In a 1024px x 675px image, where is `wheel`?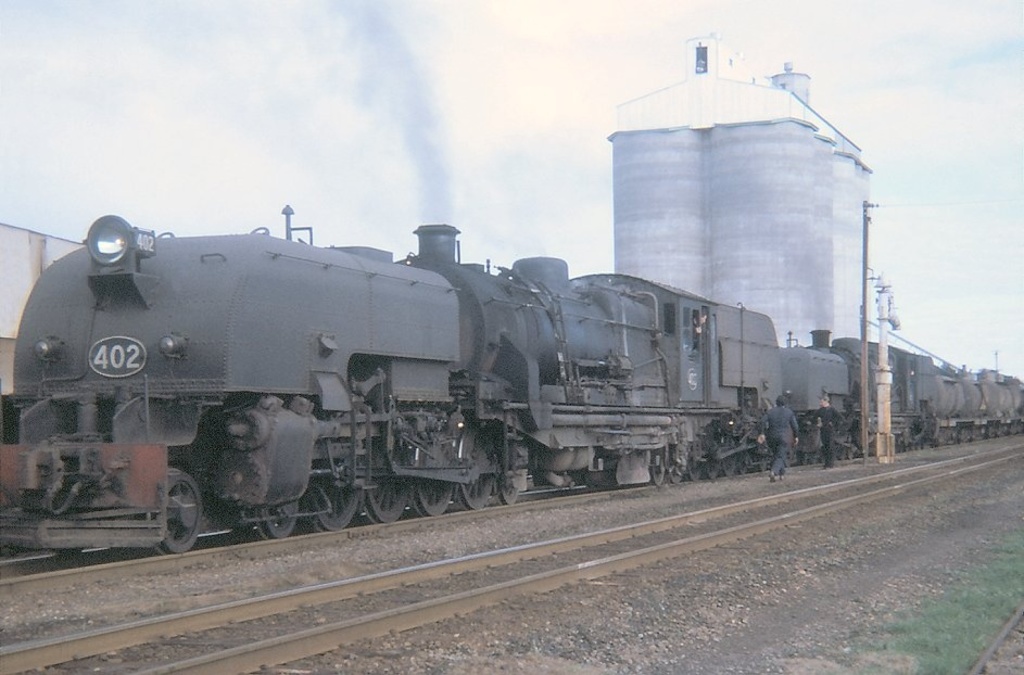
BBox(364, 483, 407, 523).
